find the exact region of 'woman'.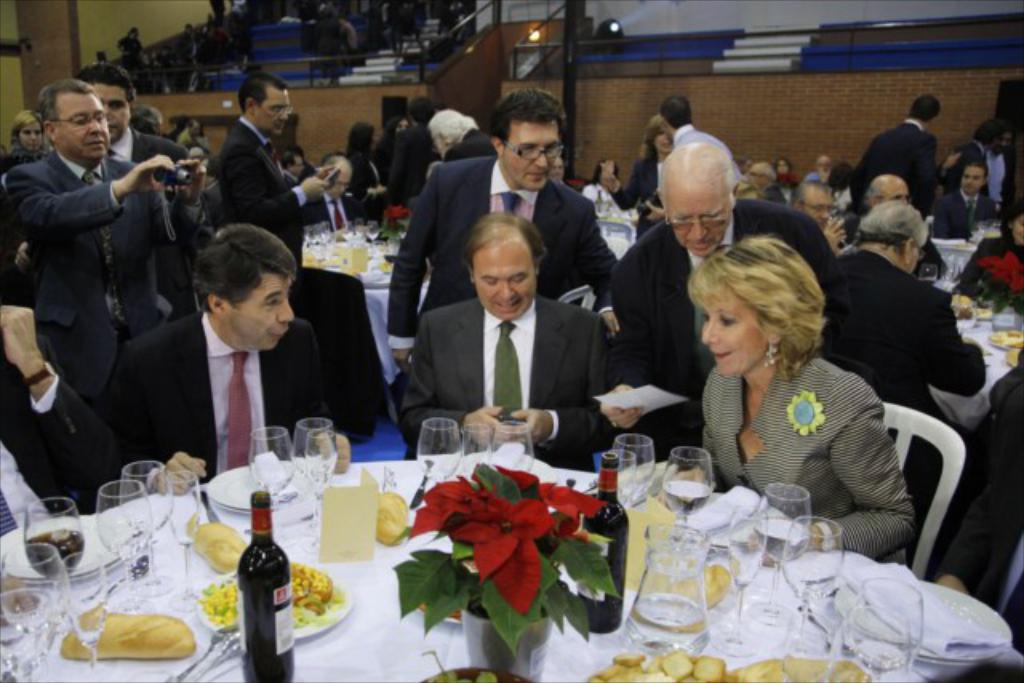
Exact region: [left=350, top=118, right=397, bottom=229].
